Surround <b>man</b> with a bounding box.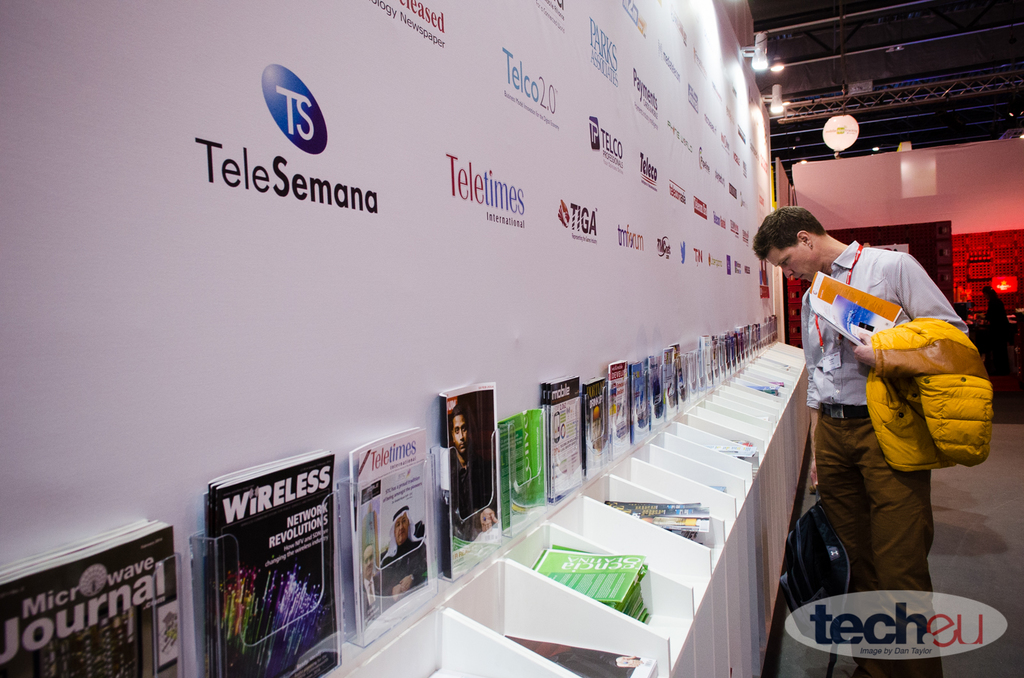
BBox(382, 507, 435, 588).
